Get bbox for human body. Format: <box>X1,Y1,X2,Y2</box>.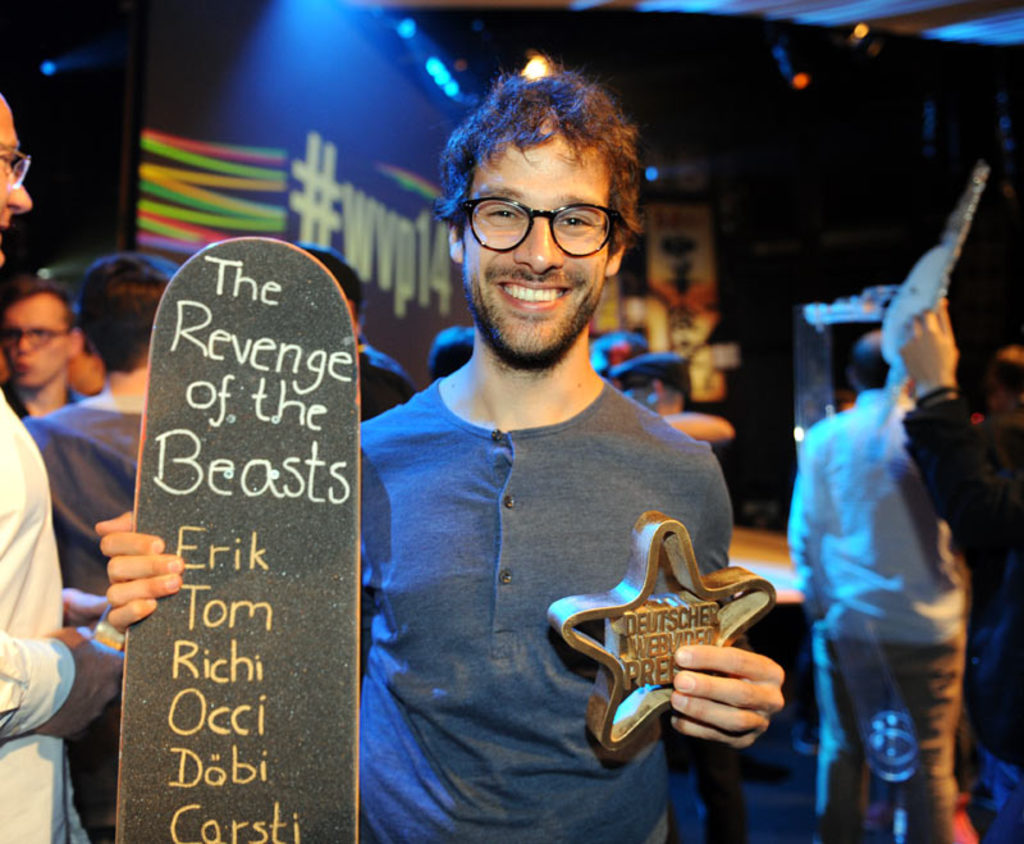
<box>901,248,1023,843</box>.
